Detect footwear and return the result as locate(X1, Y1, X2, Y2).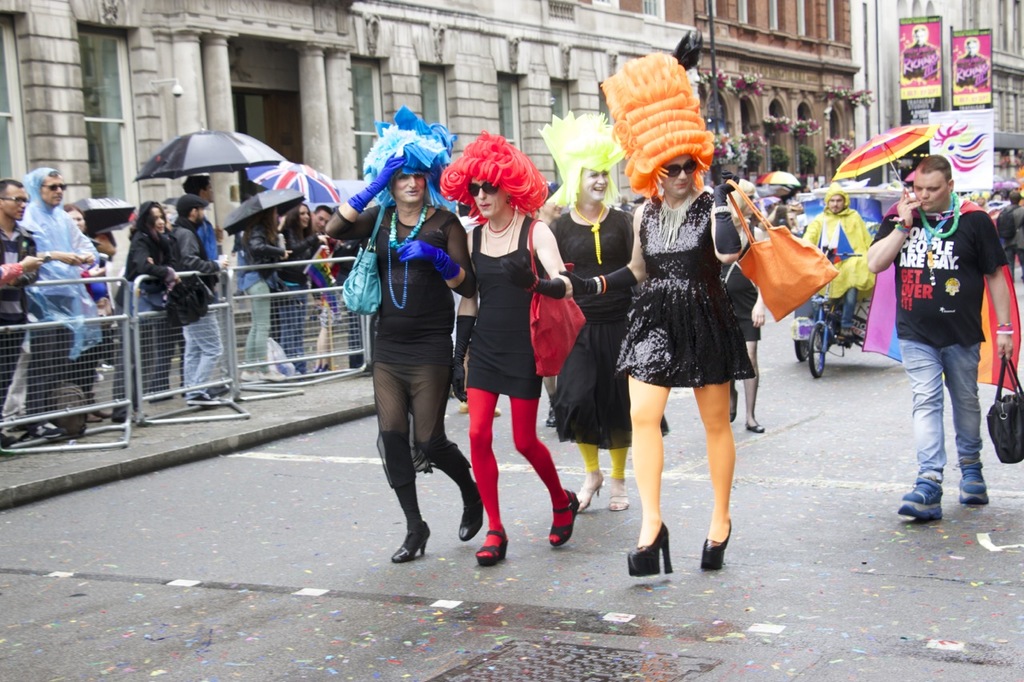
locate(109, 405, 130, 425).
